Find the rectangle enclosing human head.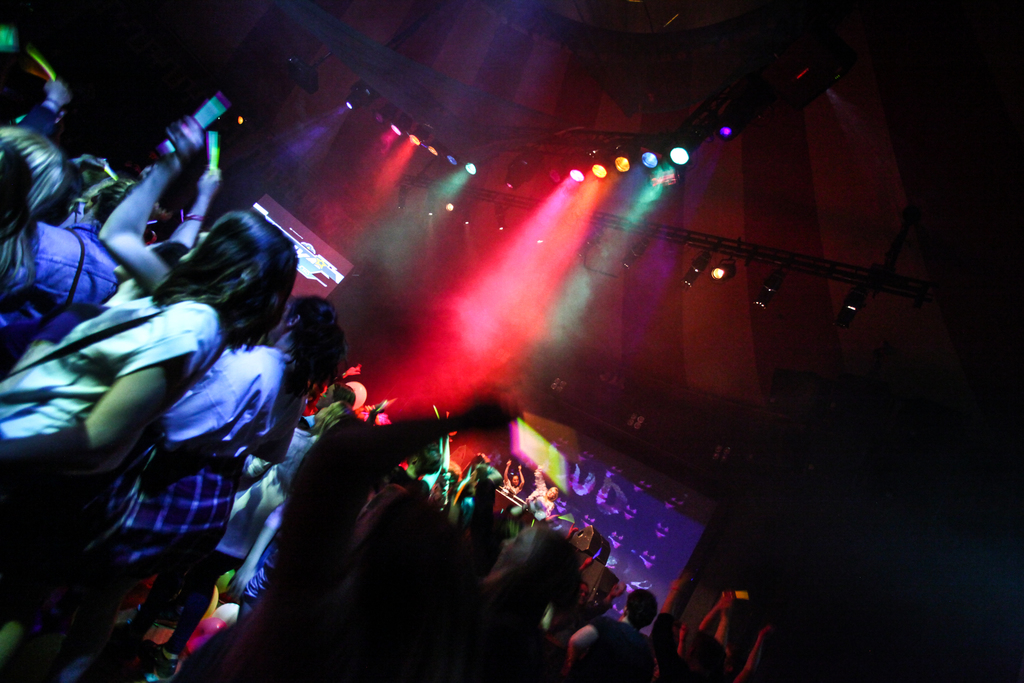
(left=544, top=488, right=560, bottom=501).
